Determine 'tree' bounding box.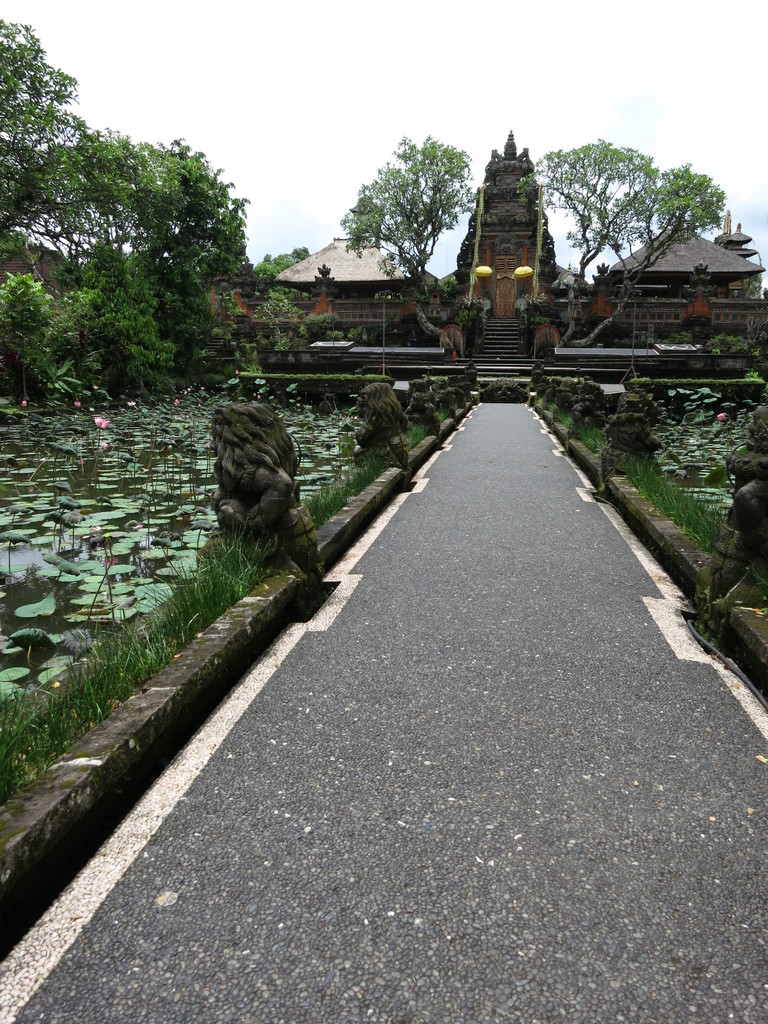
Determined: <region>345, 121, 483, 282</region>.
